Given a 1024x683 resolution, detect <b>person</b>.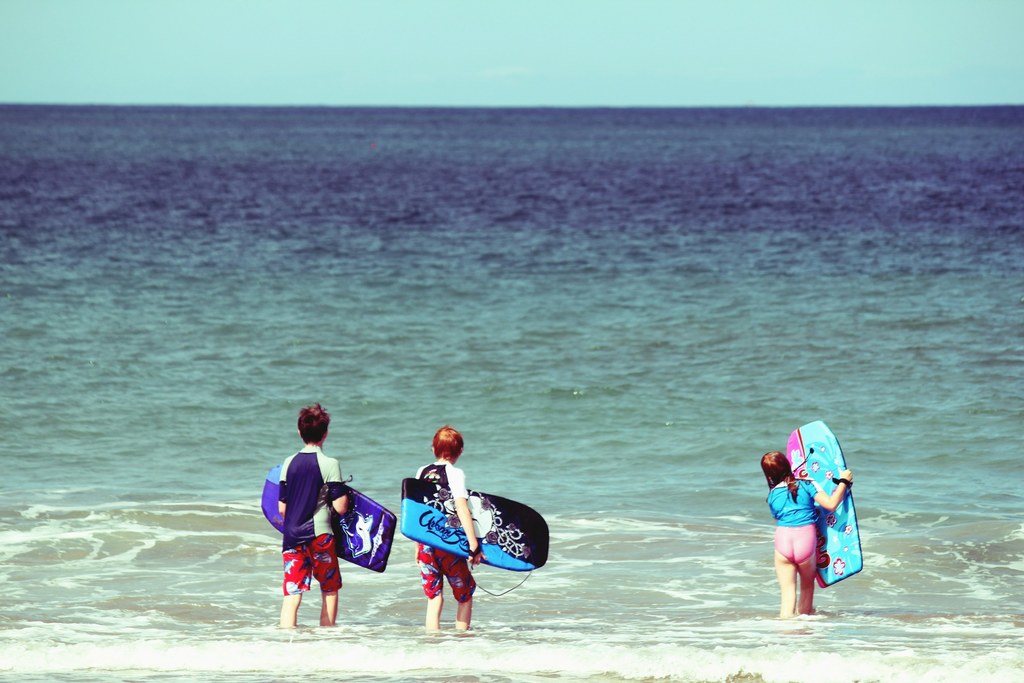
[x1=274, y1=415, x2=355, y2=621].
